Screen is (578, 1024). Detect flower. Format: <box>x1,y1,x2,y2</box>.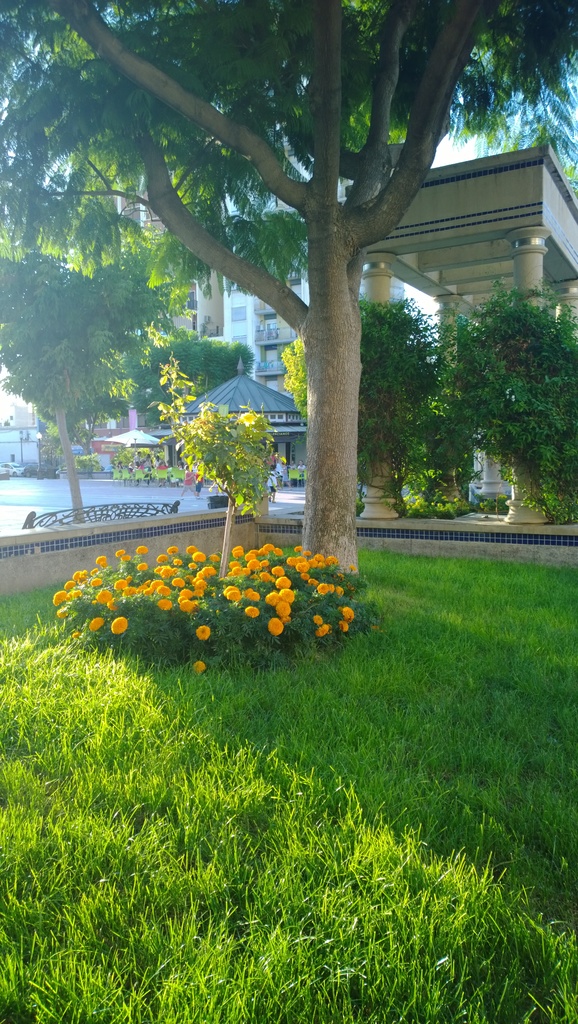
<box>193,660,205,675</box>.
